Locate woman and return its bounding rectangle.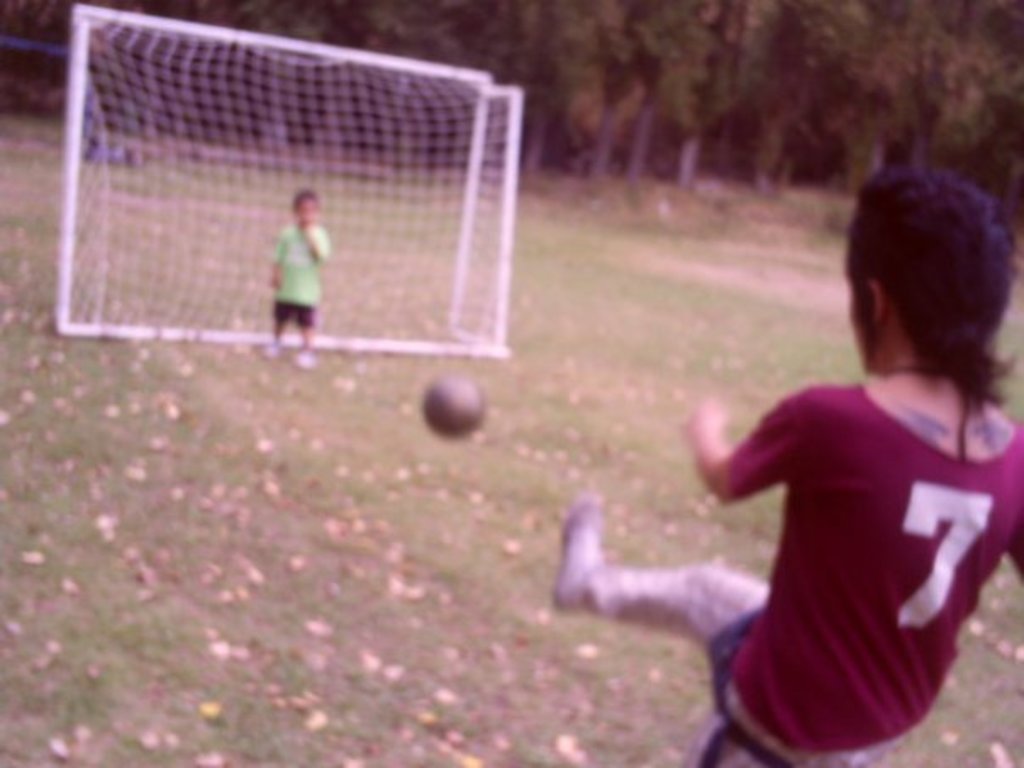
crop(558, 171, 1022, 766).
